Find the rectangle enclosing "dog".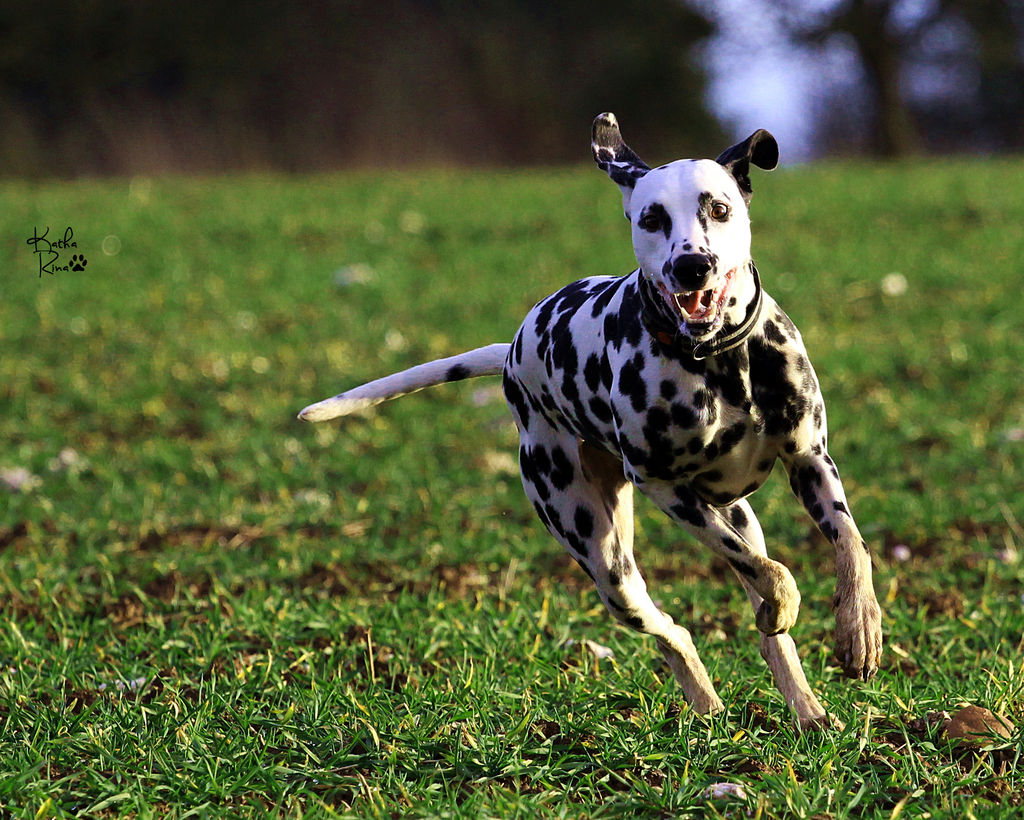
{"x1": 296, "y1": 111, "x2": 882, "y2": 733}.
